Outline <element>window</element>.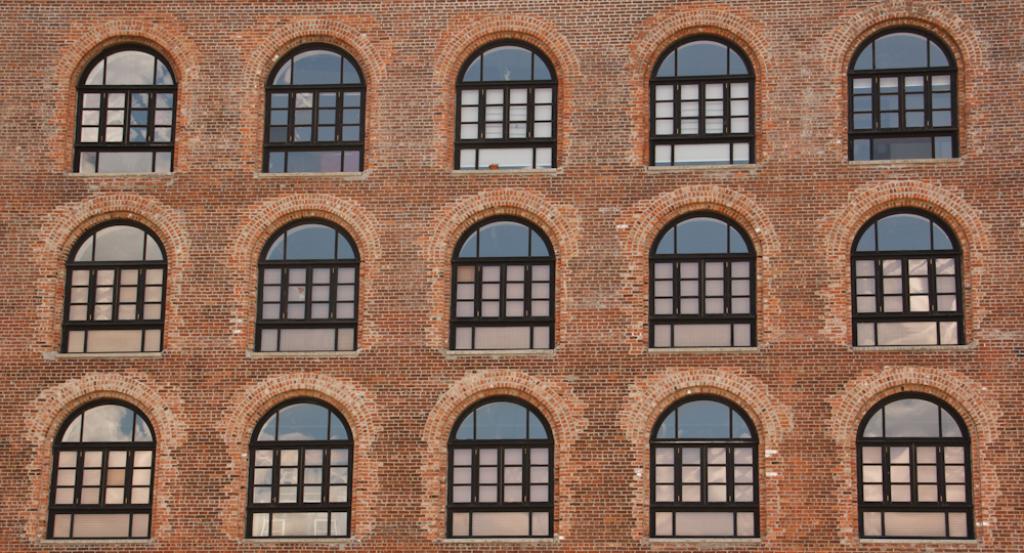
Outline: [left=45, top=398, right=152, bottom=542].
